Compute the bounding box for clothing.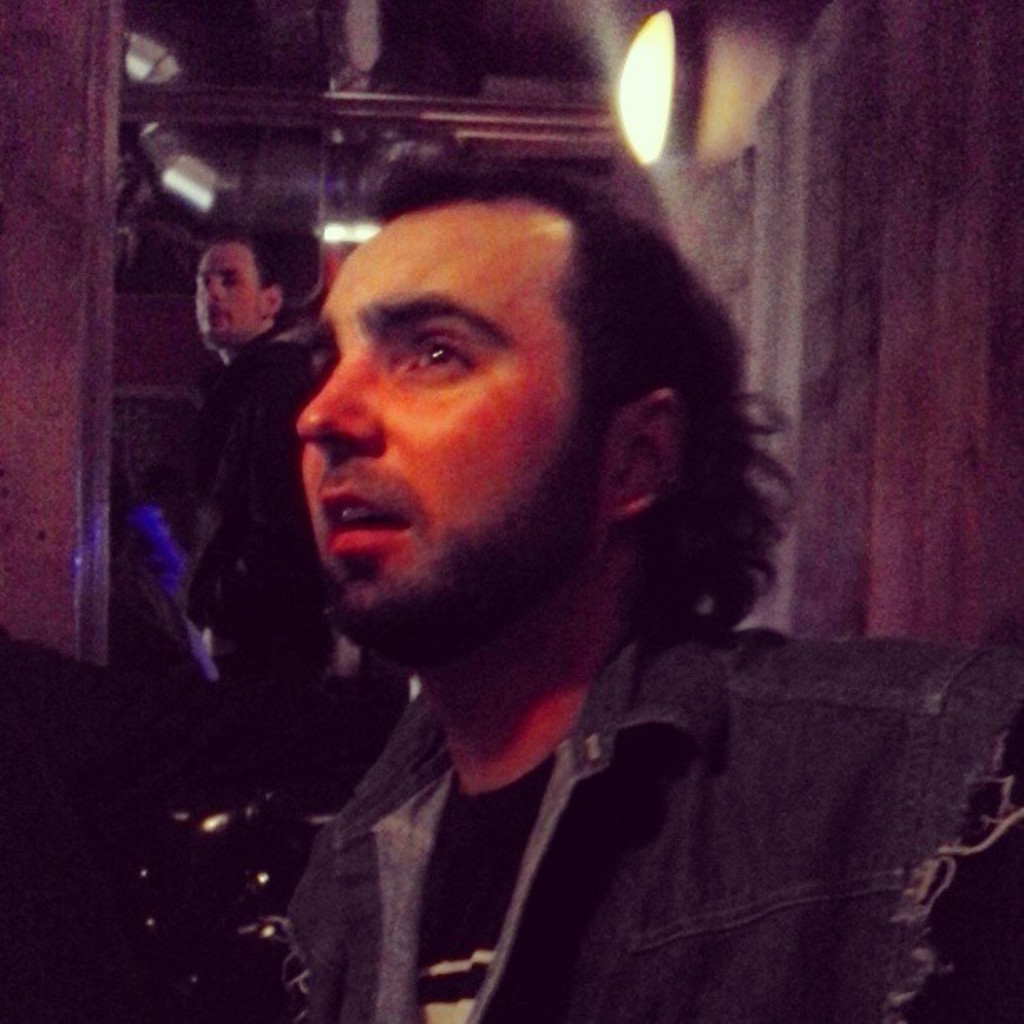
156, 480, 919, 1023.
